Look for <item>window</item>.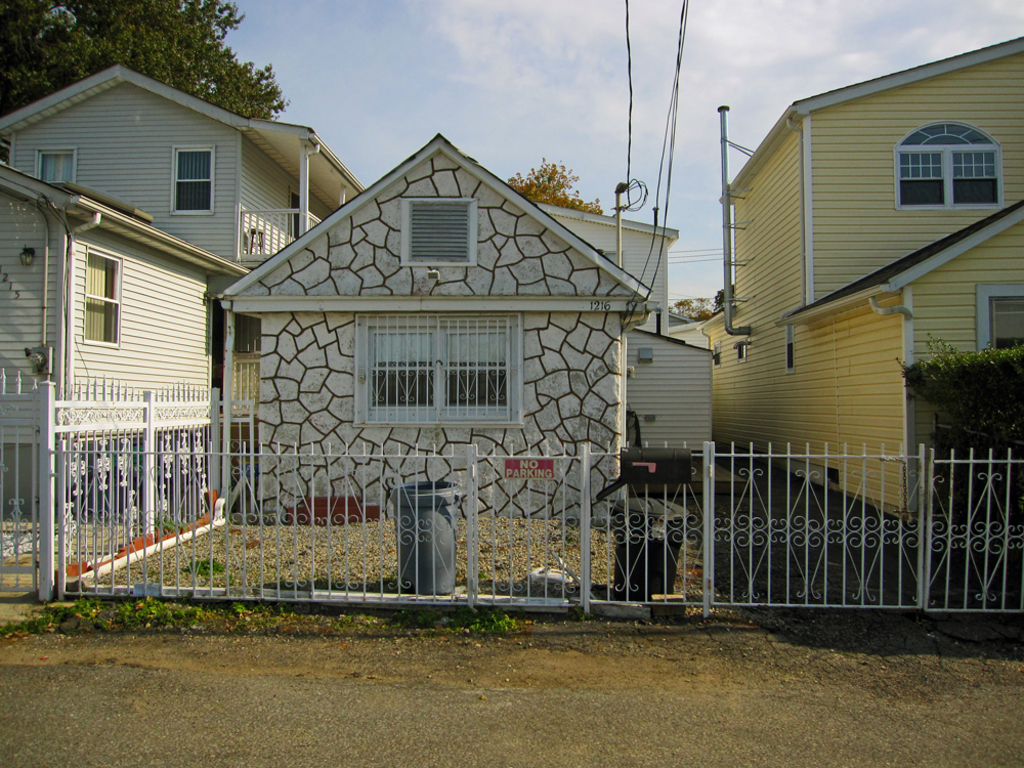
Found: crop(174, 150, 211, 214).
